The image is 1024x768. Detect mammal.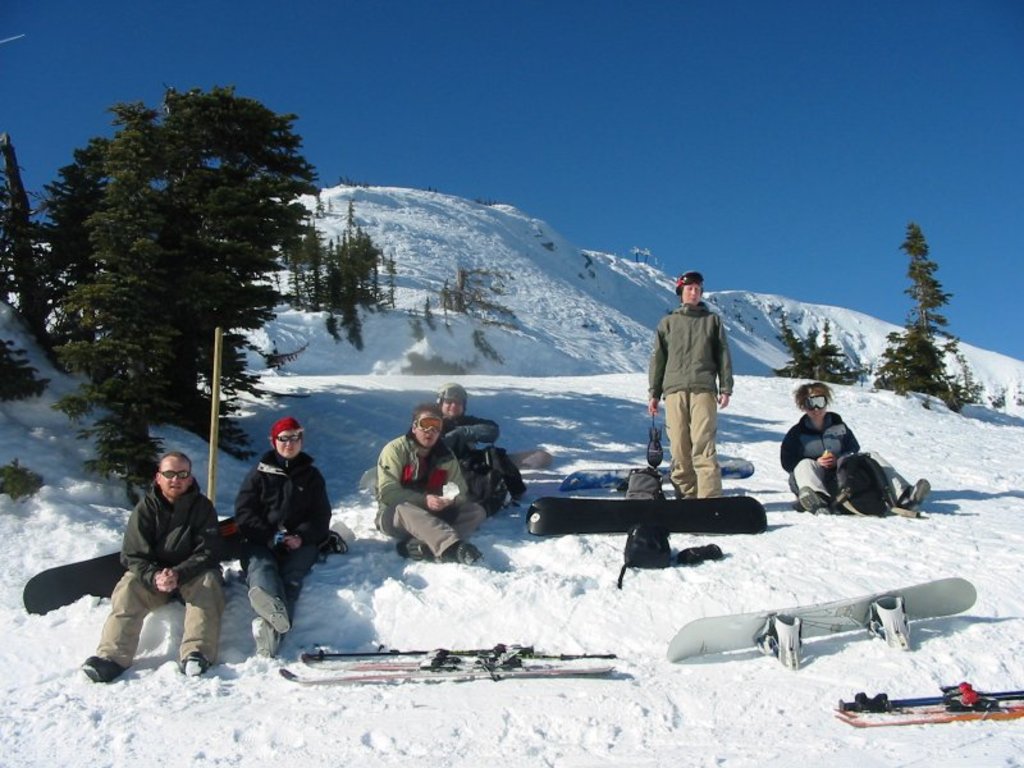
Detection: <region>374, 406, 489, 564</region>.
